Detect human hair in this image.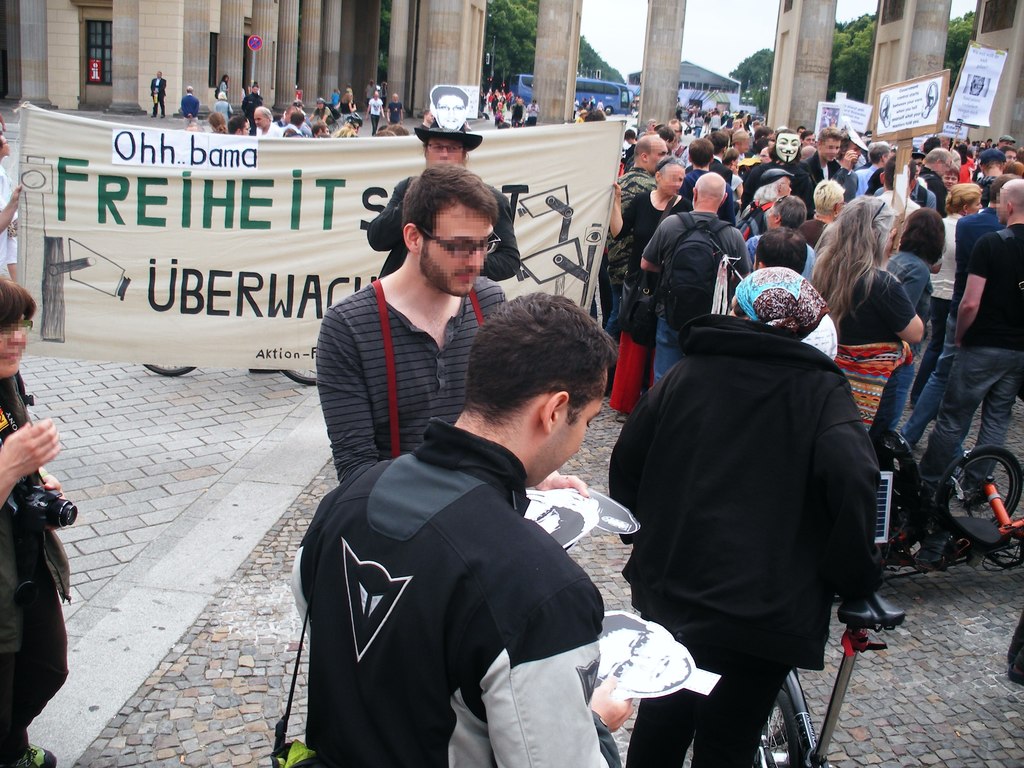
Detection: [left=807, top=195, right=898, bottom=331].
